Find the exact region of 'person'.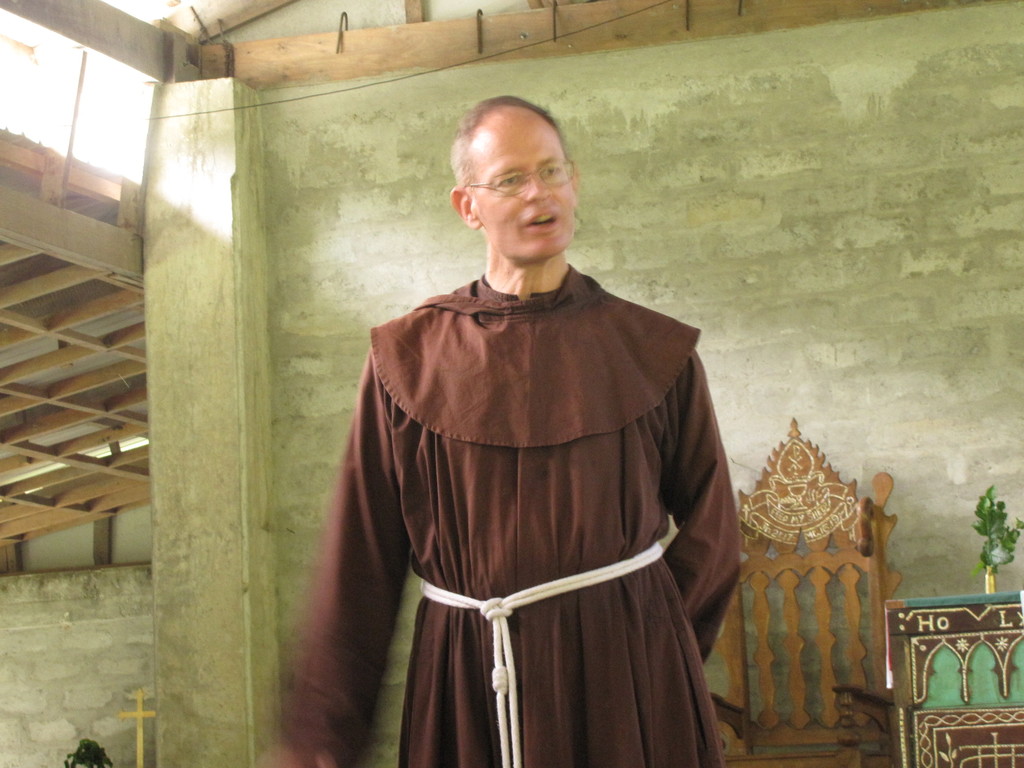
Exact region: Rect(300, 95, 739, 767).
